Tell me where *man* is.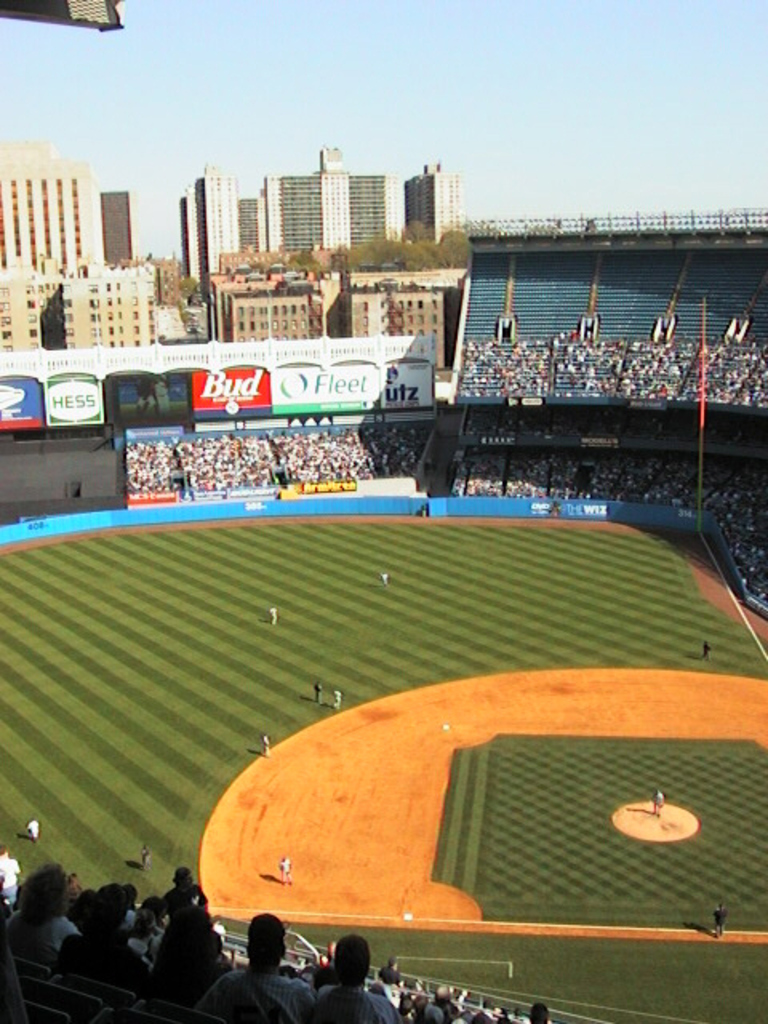
*man* is at left=262, top=731, right=270, bottom=760.
